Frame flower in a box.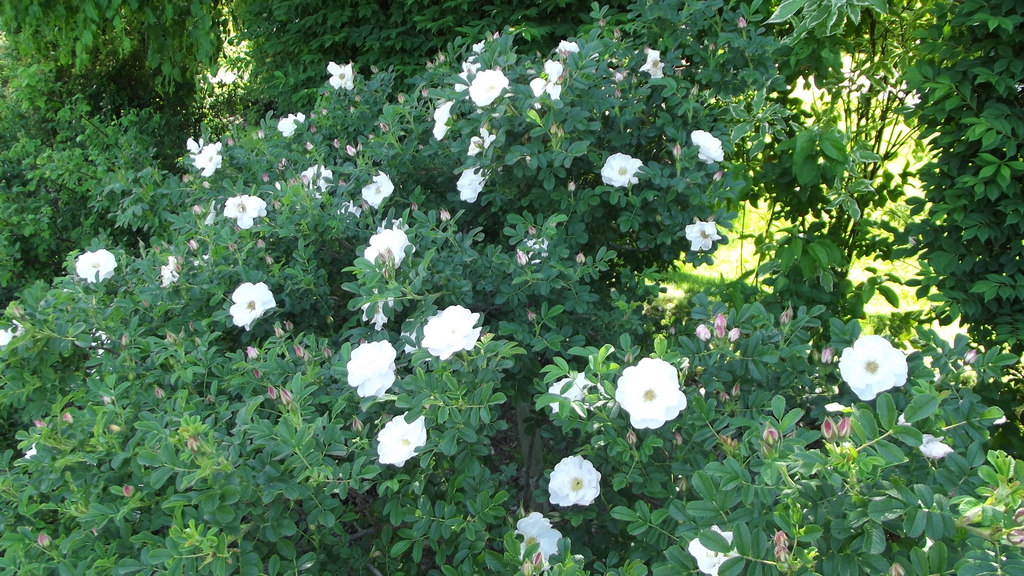
locate(758, 422, 777, 463).
